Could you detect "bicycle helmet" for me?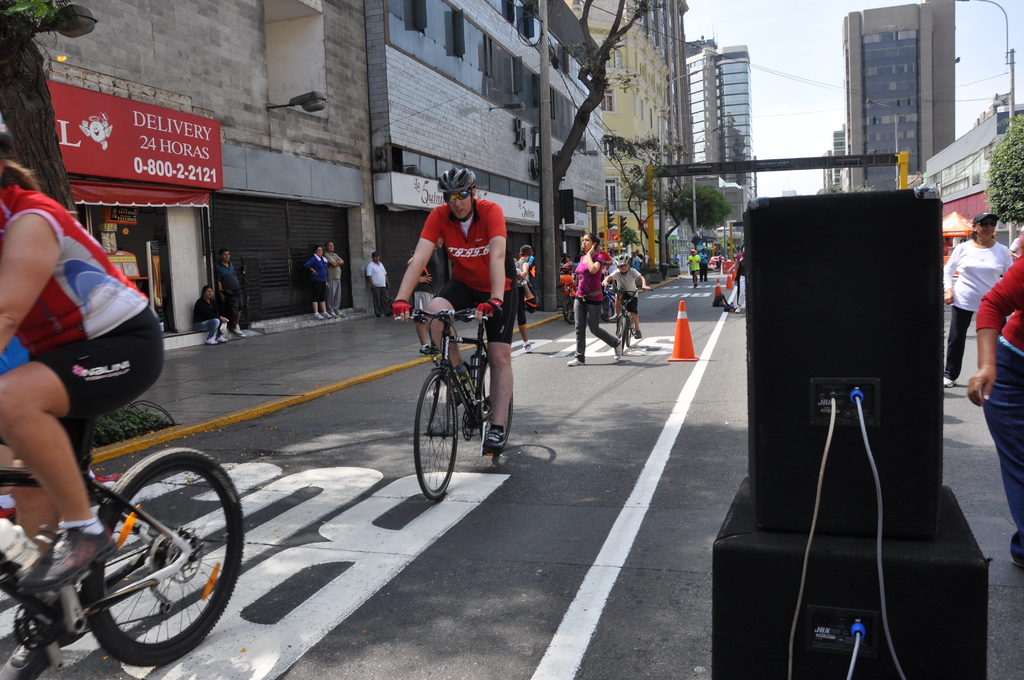
Detection result: 438, 165, 476, 190.
